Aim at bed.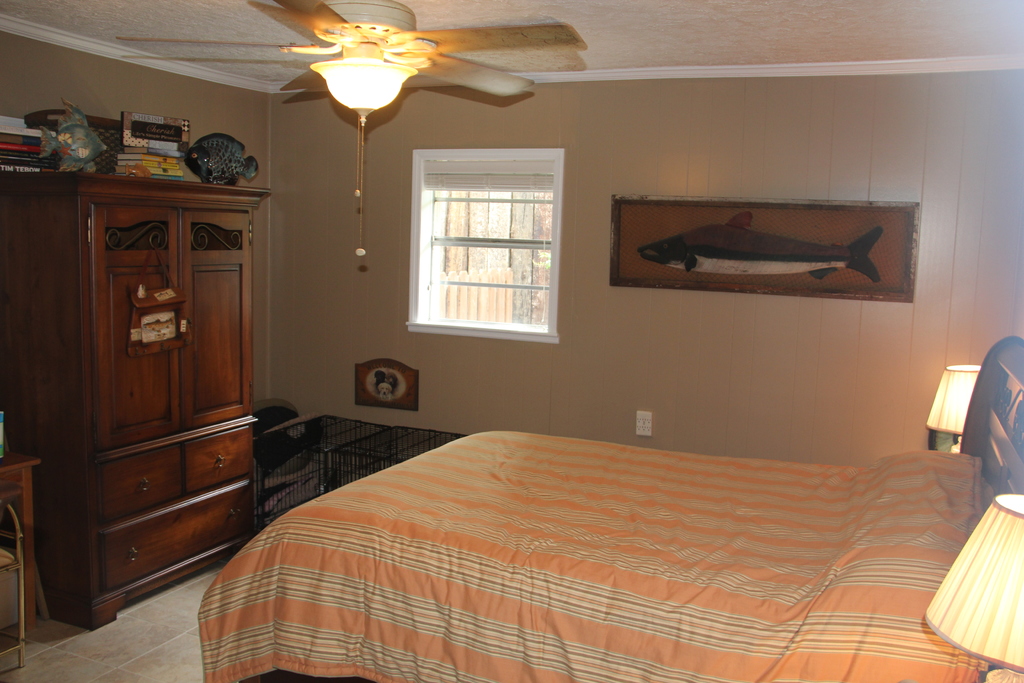
Aimed at [191, 347, 1023, 682].
